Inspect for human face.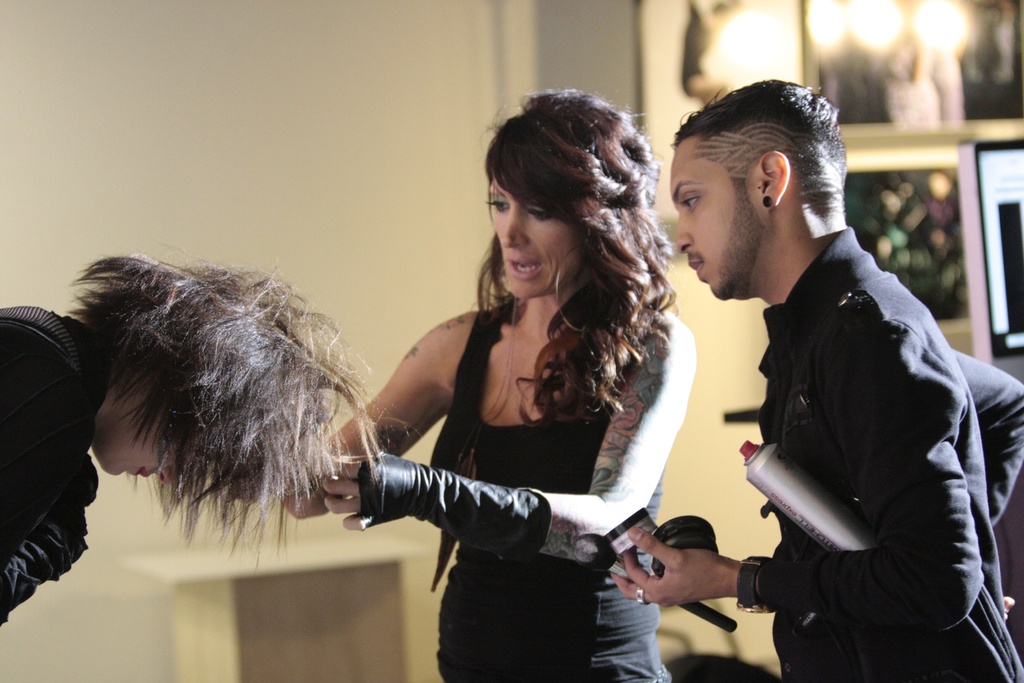
Inspection: (96, 399, 189, 488).
